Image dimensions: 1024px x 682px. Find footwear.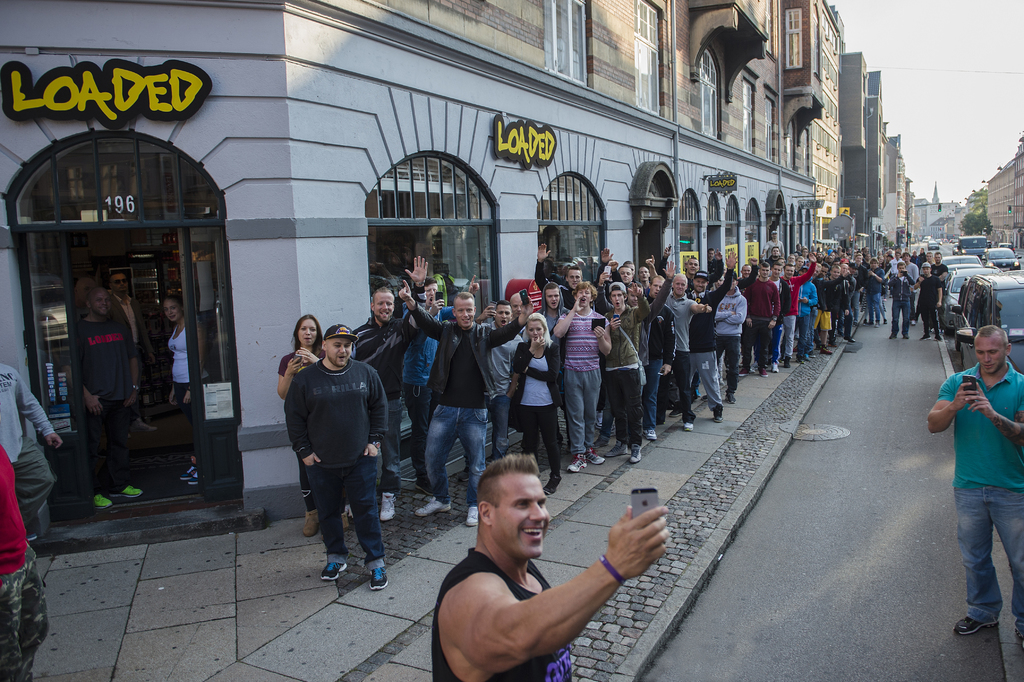
<box>799,349,810,370</box>.
